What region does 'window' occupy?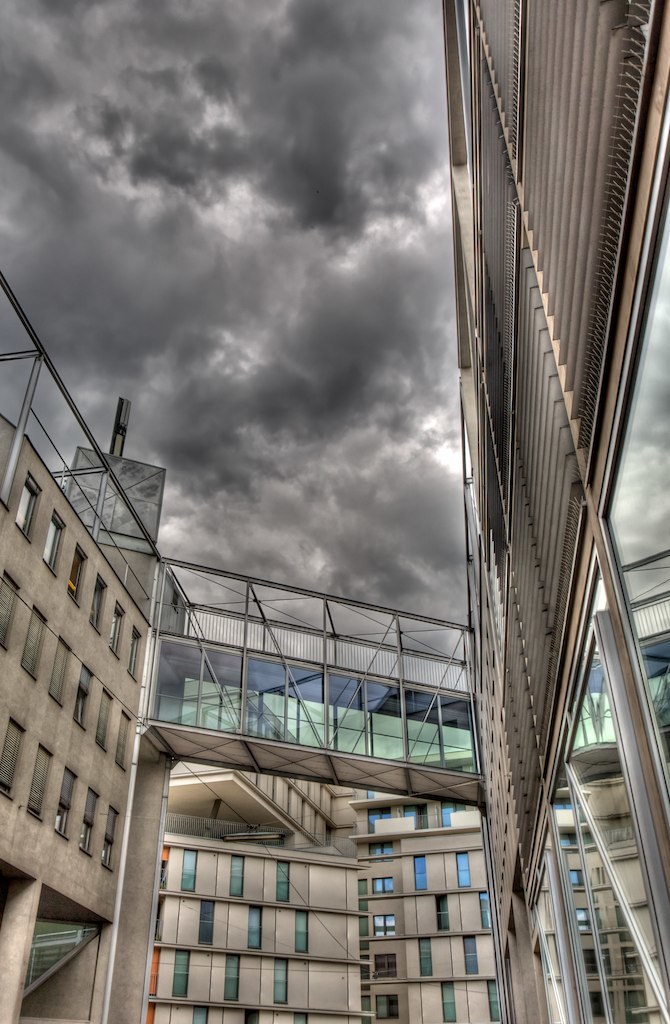
bbox=(369, 879, 394, 906).
